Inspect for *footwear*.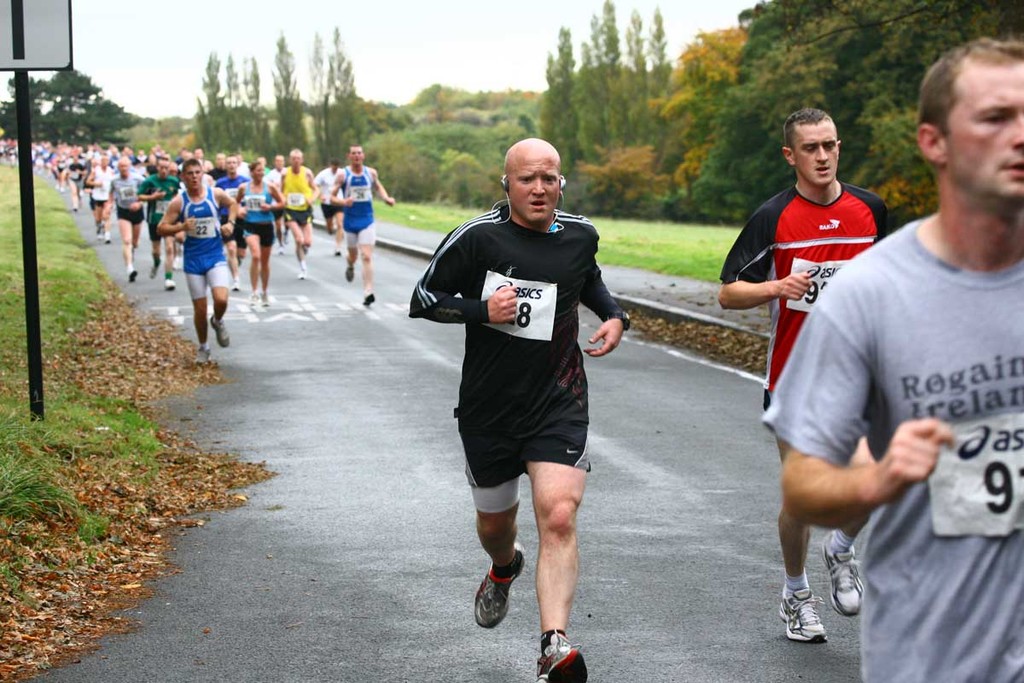
Inspection: (196, 339, 212, 357).
